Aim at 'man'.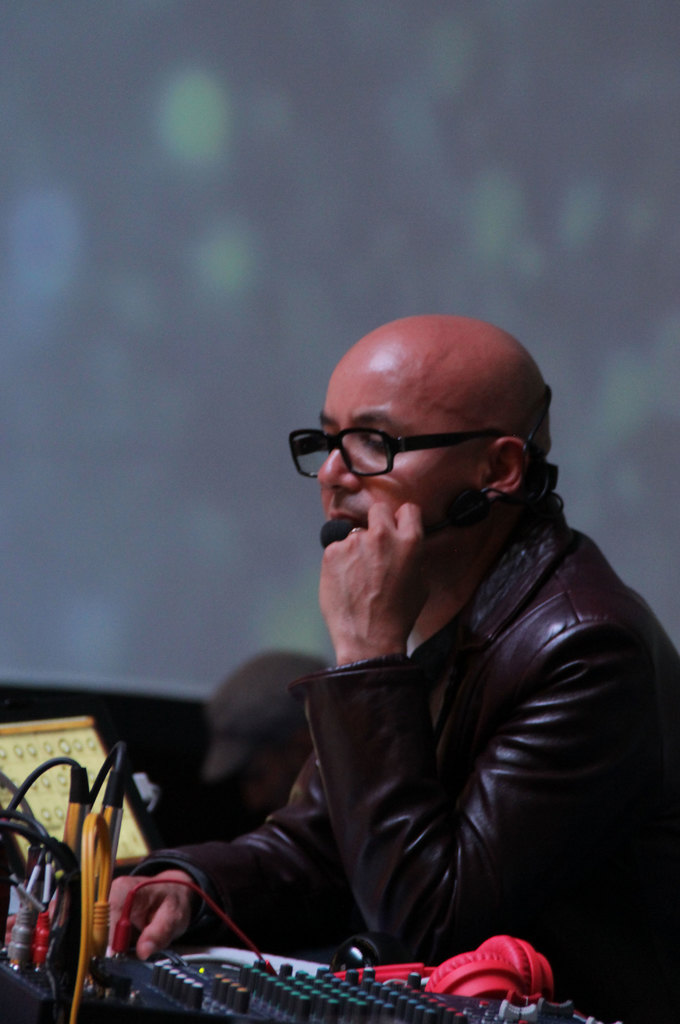
Aimed at Rect(49, 313, 679, 968).
